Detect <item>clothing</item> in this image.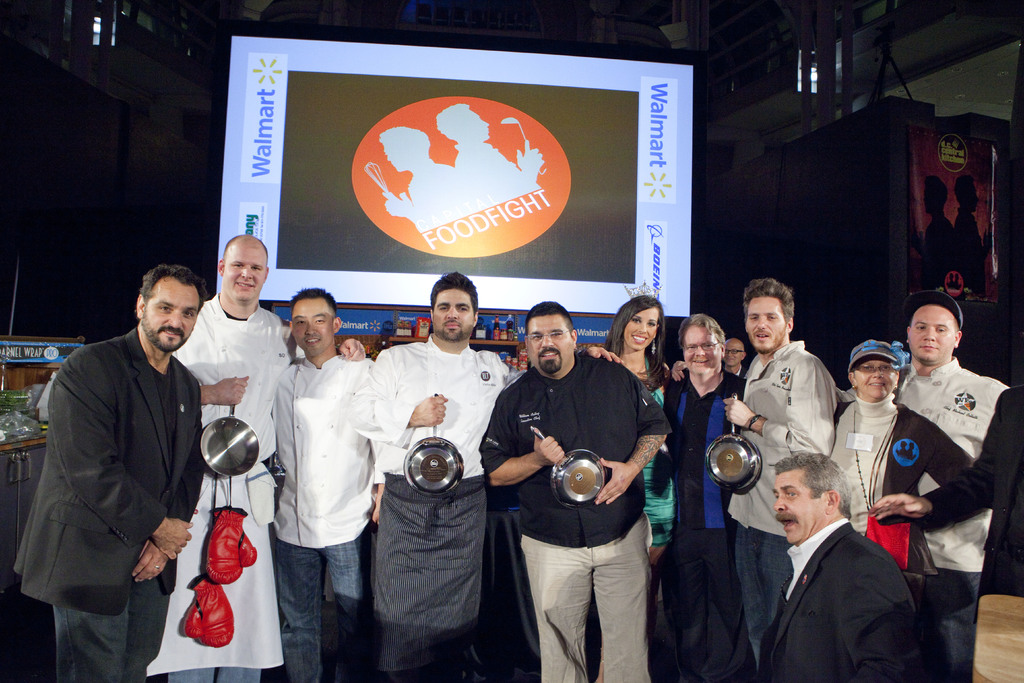
Detection: 275 355 387 679.
